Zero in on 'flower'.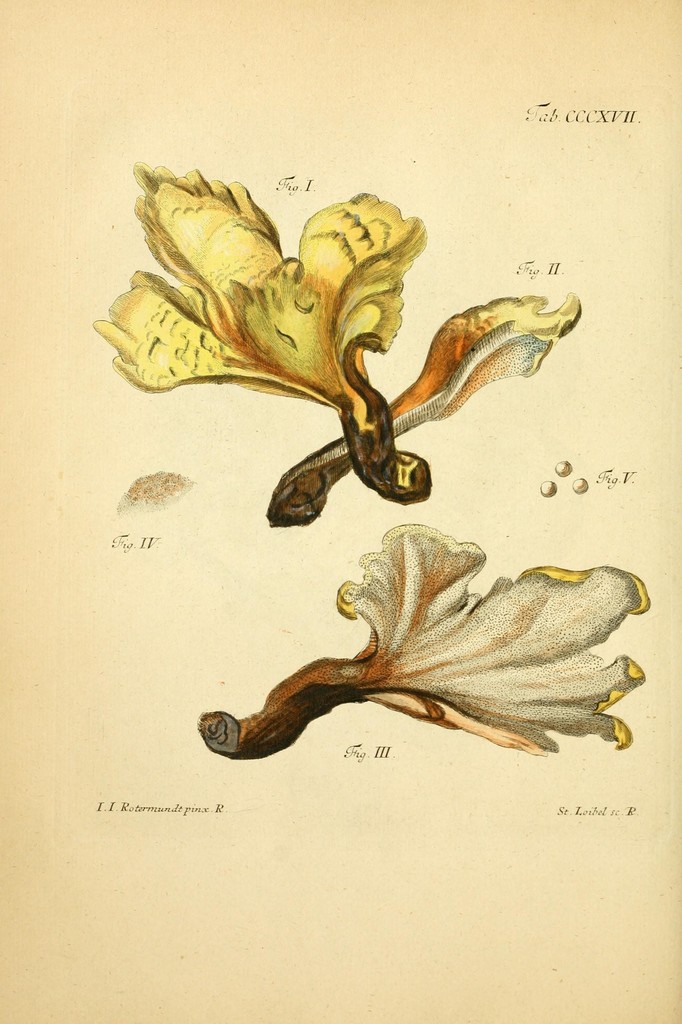
Zeroed in: (left=92, top=159, right=432, bottom=505).
